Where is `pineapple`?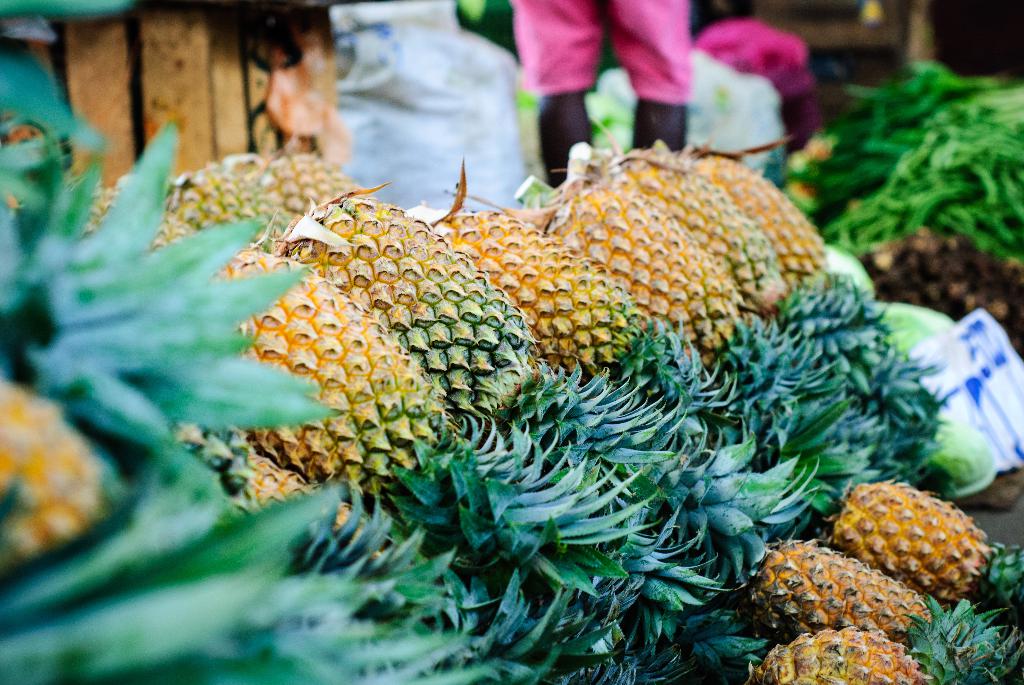
[750,625,934,684].
